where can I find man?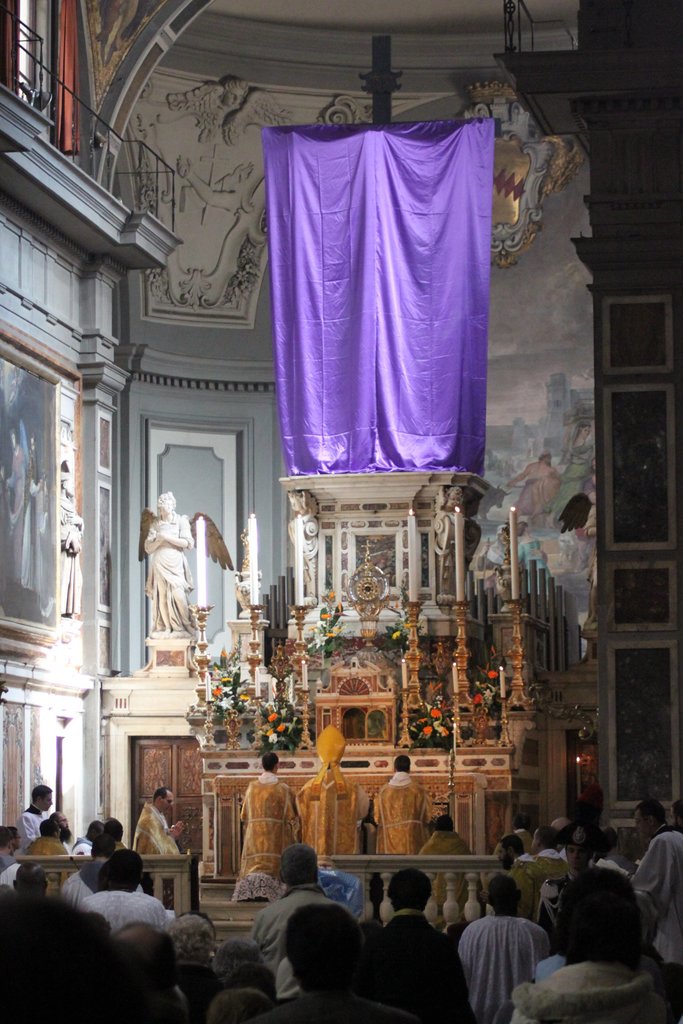
You can find it at left=227, top=755, right=302, bottom=900.
